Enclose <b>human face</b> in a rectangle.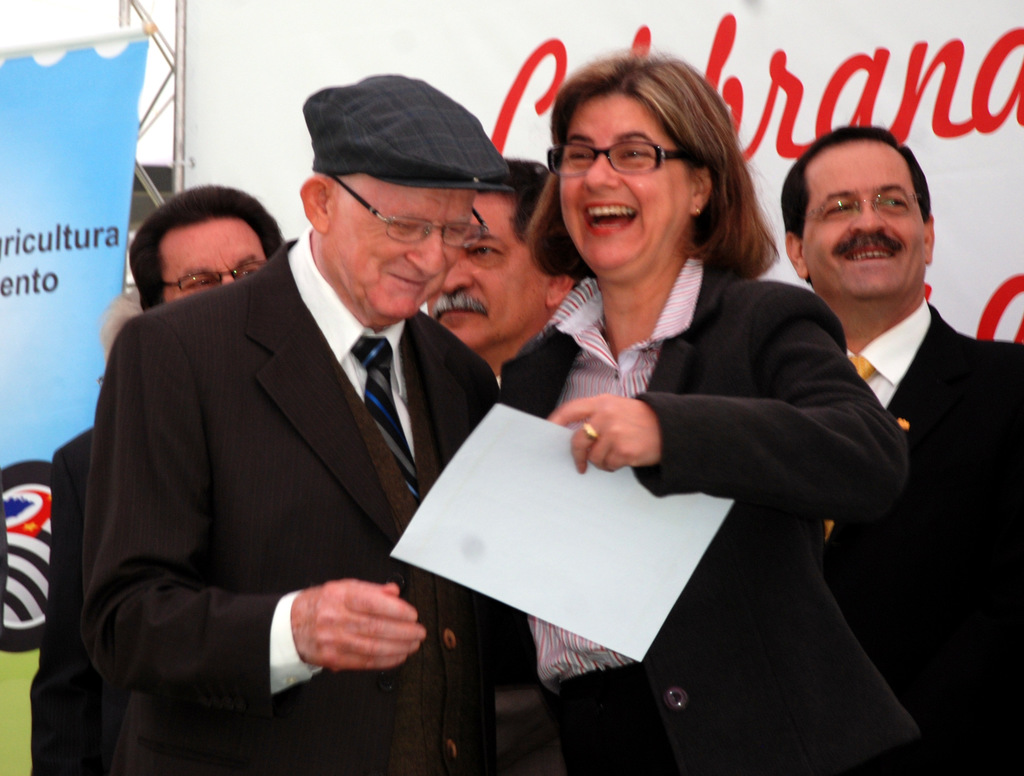
Rect(426, 199, 538, 351).
